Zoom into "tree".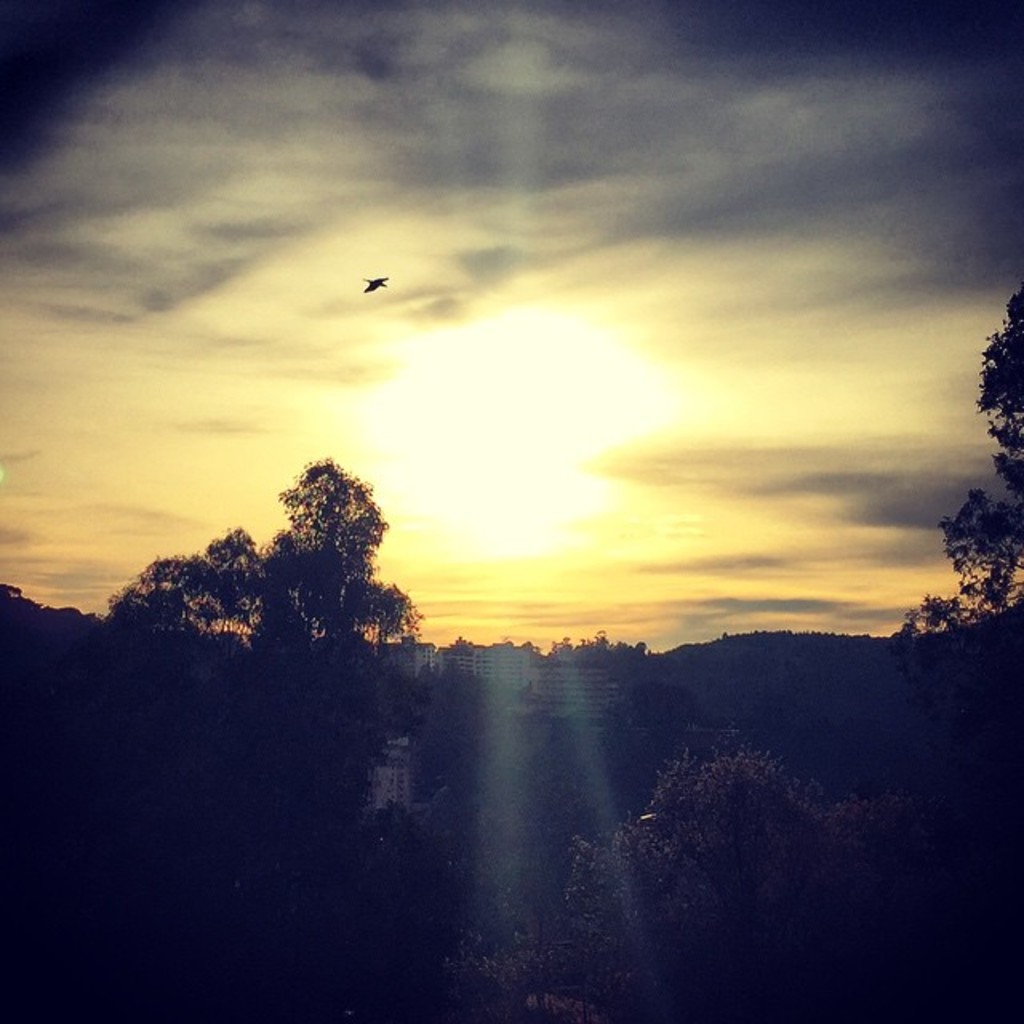
Zoom target: [x1=875, y1=291, x2=1022, y2=658].
